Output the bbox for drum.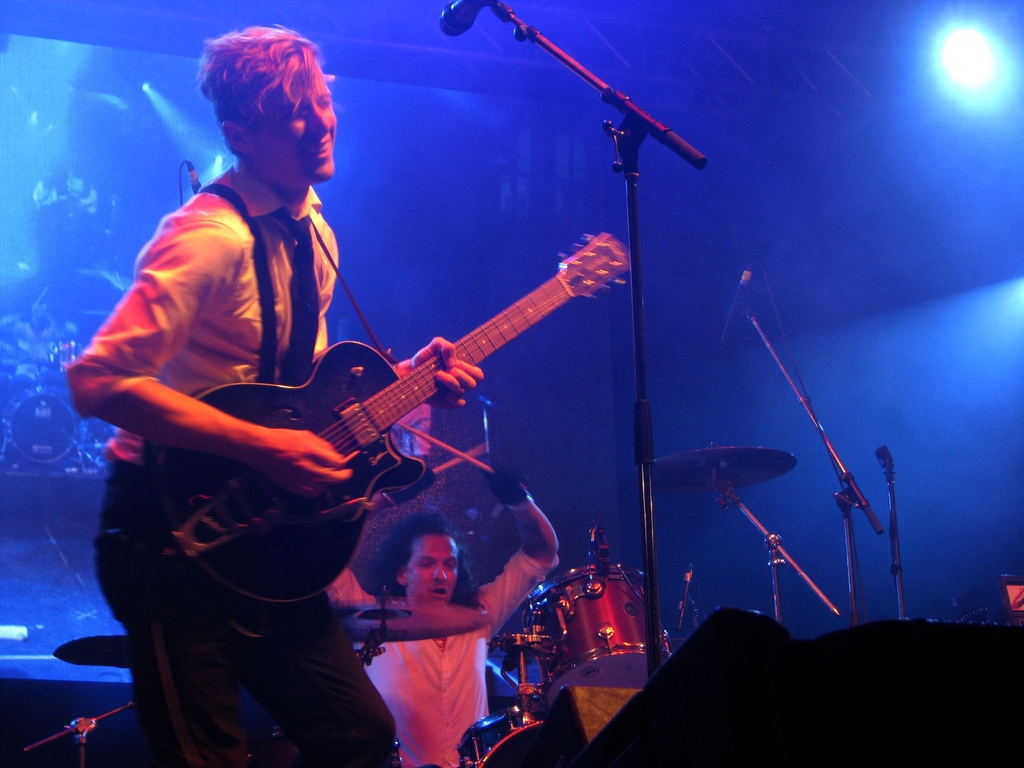
BBox(479, 717, 536, 767).
